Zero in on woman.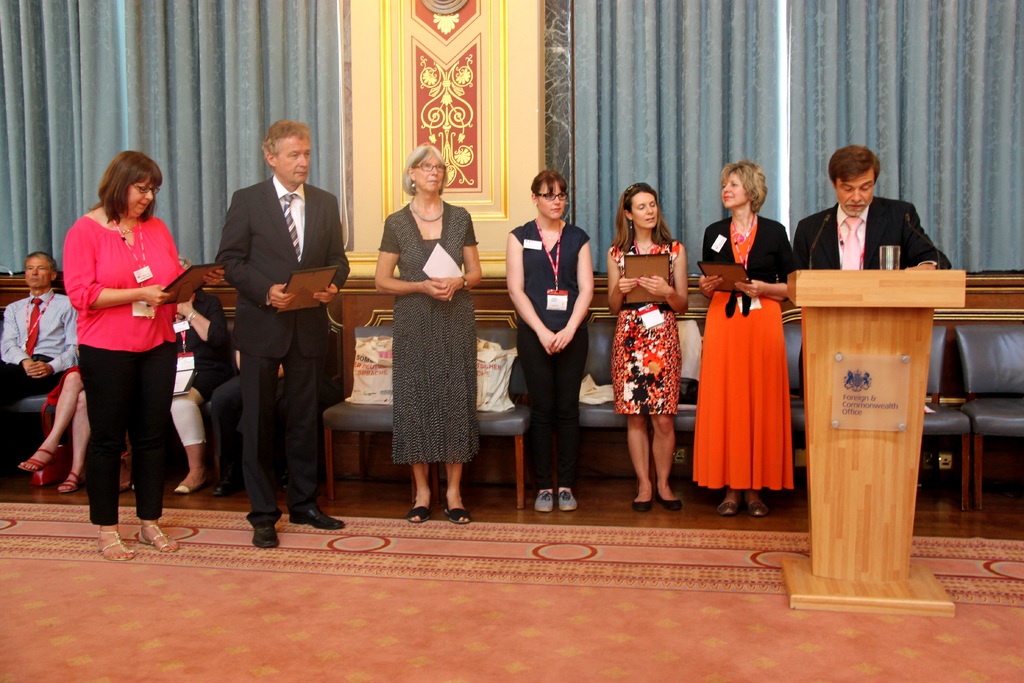
Zeroed in: Rect(606, 182, 682, 509).
